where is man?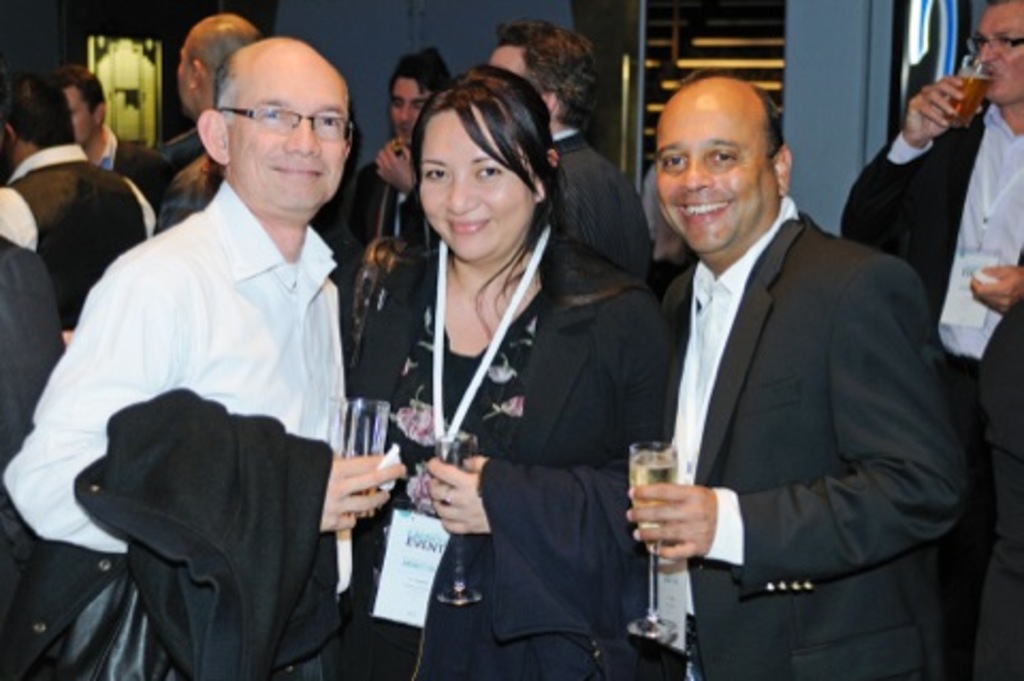
484 19 655 295.
